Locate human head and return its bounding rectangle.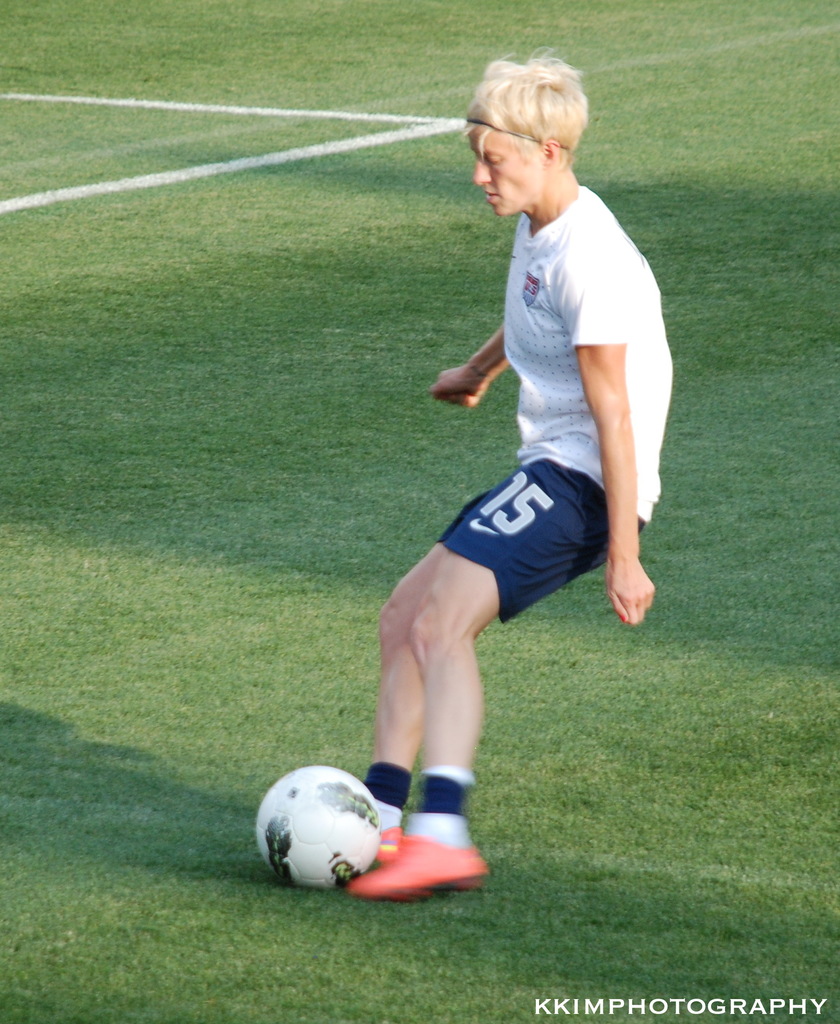
bbox(468, 63, 590, 216).
